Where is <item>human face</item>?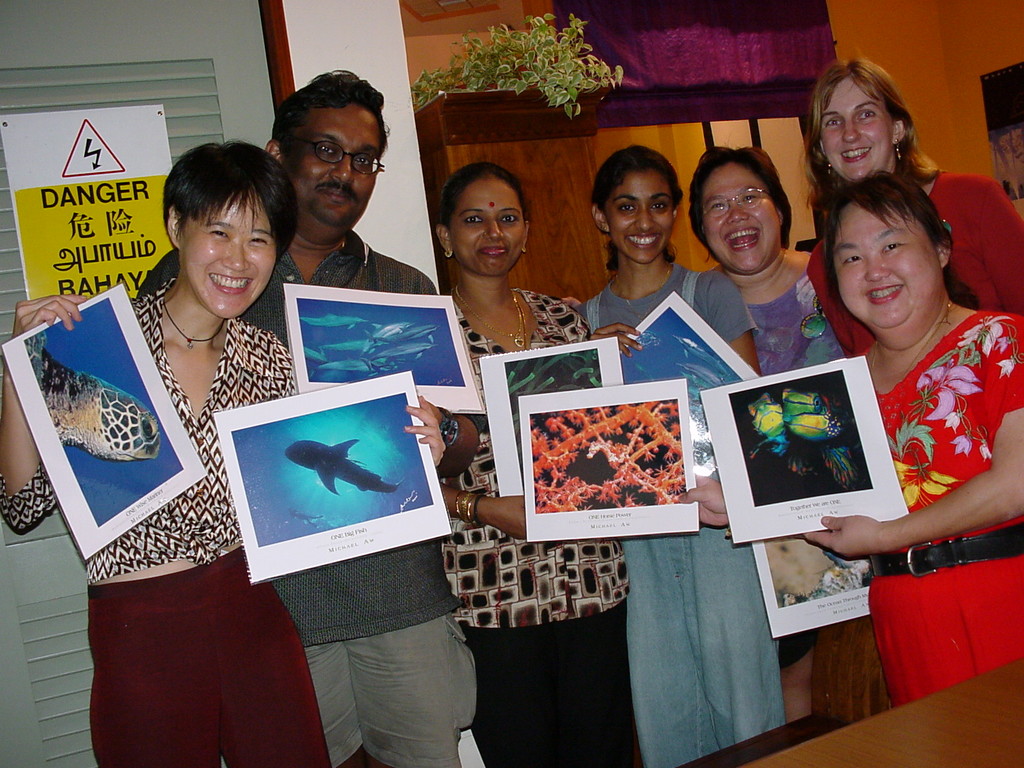
pyautogui.locateOnScreen(291, 106, 385, 229).
